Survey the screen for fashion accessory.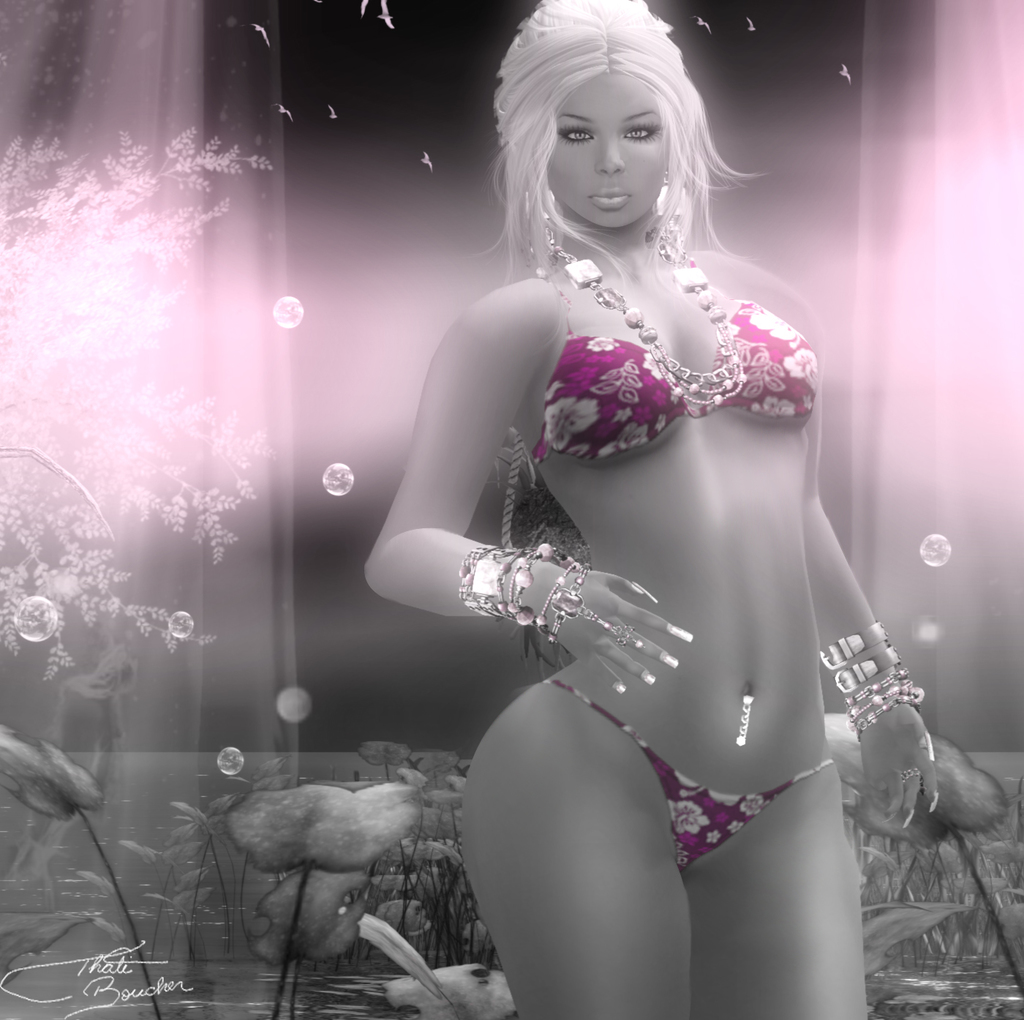
Survey found: locate(832, 643, 904, 699).
